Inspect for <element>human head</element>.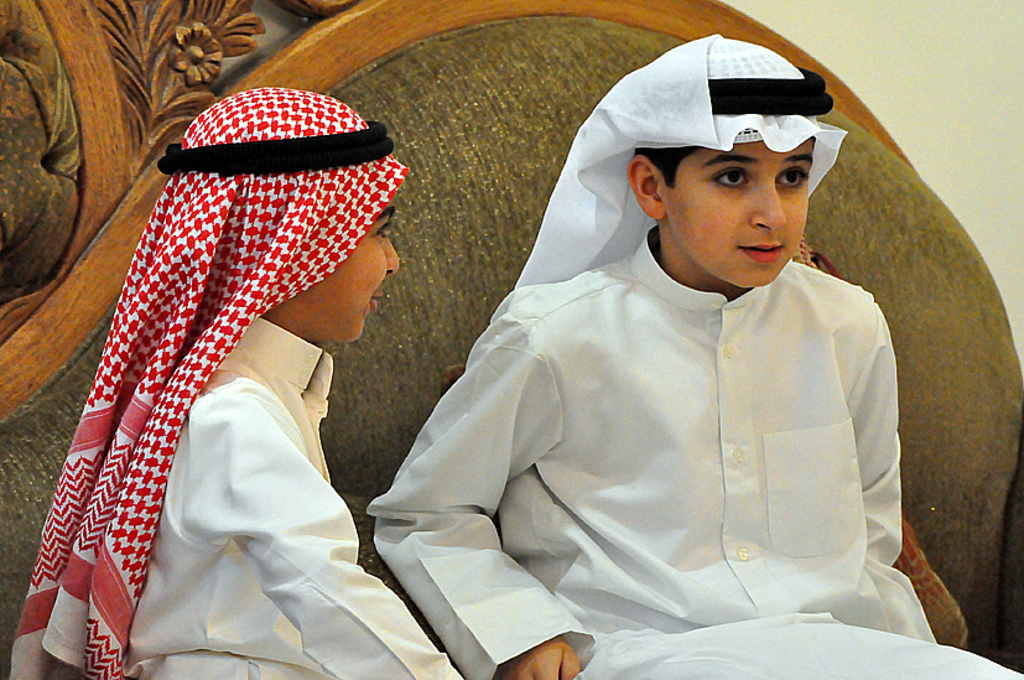
Inspection: [x1=177, y1=85, x2=401, y2=344].
